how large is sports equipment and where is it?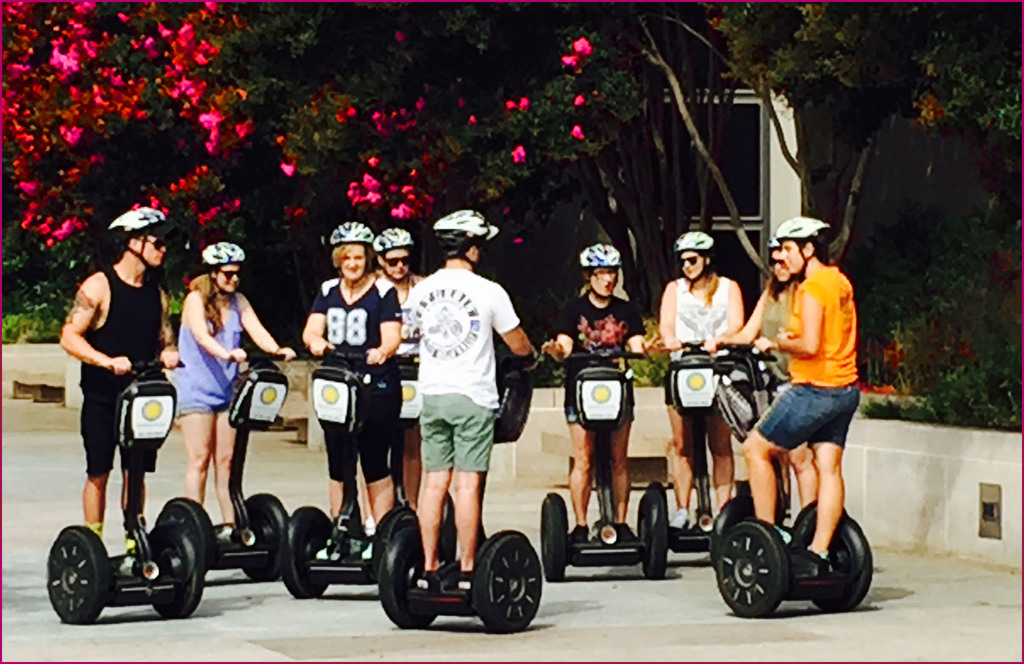
Bounding box: [433,211,496,266].
